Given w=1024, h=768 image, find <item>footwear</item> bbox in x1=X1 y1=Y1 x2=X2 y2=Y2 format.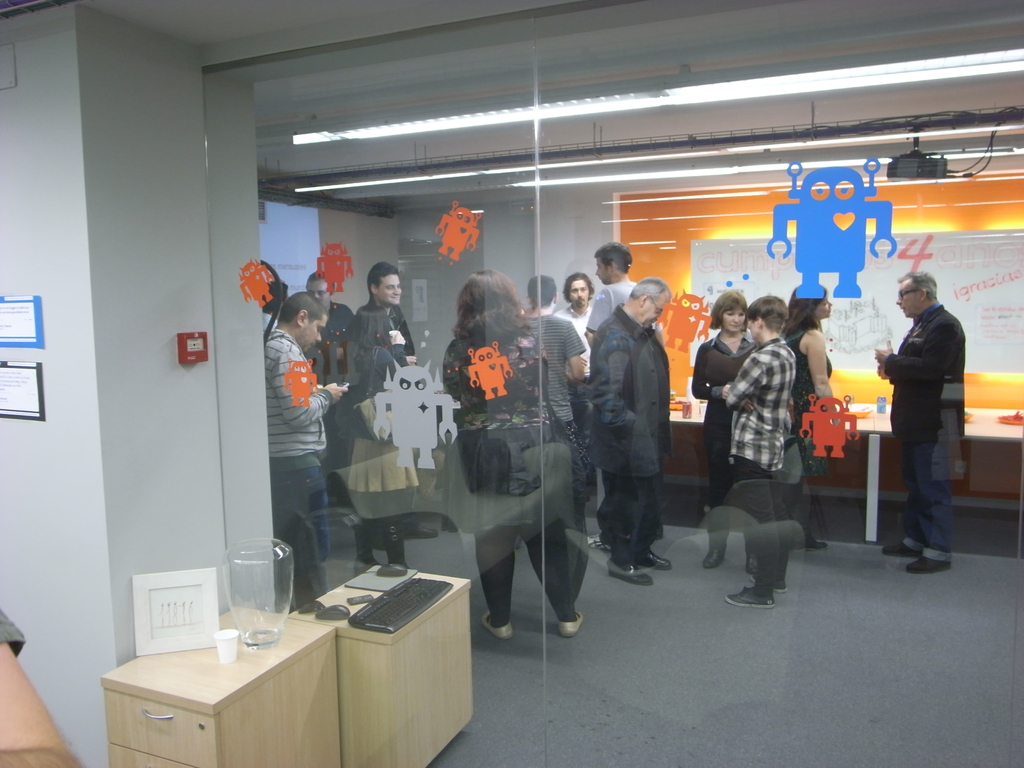
x1=746 y1=556 x2=753 y2=580.
